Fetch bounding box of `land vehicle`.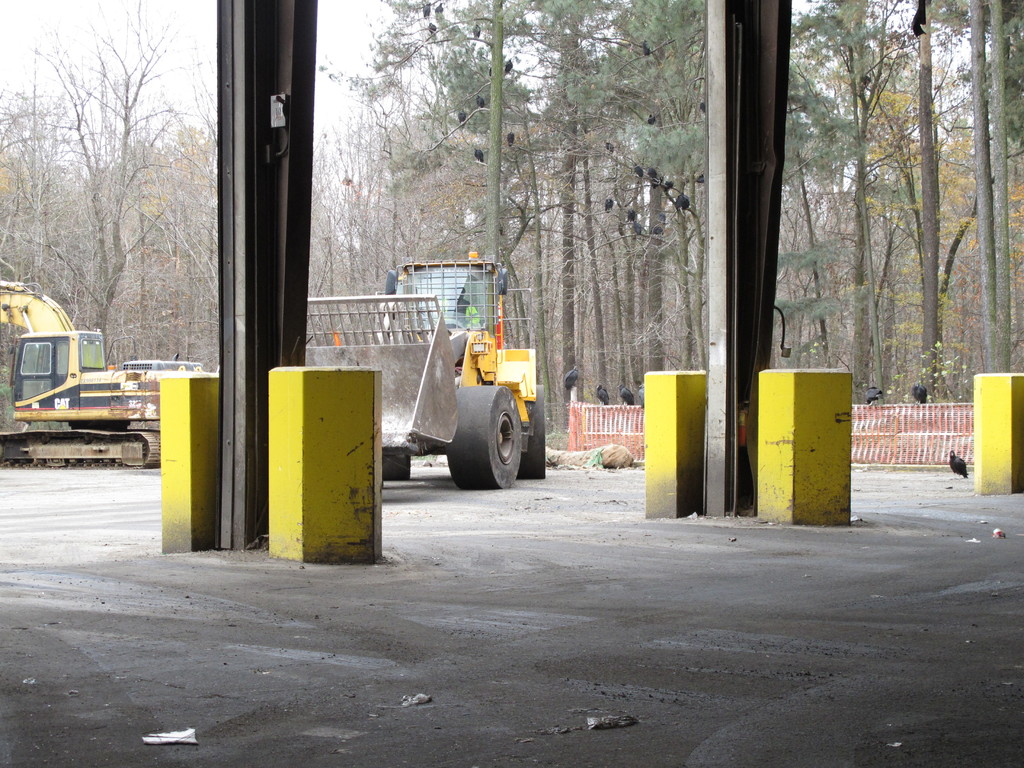
Bbox: [x1=377, y1=247, x2=544, y2=490].
